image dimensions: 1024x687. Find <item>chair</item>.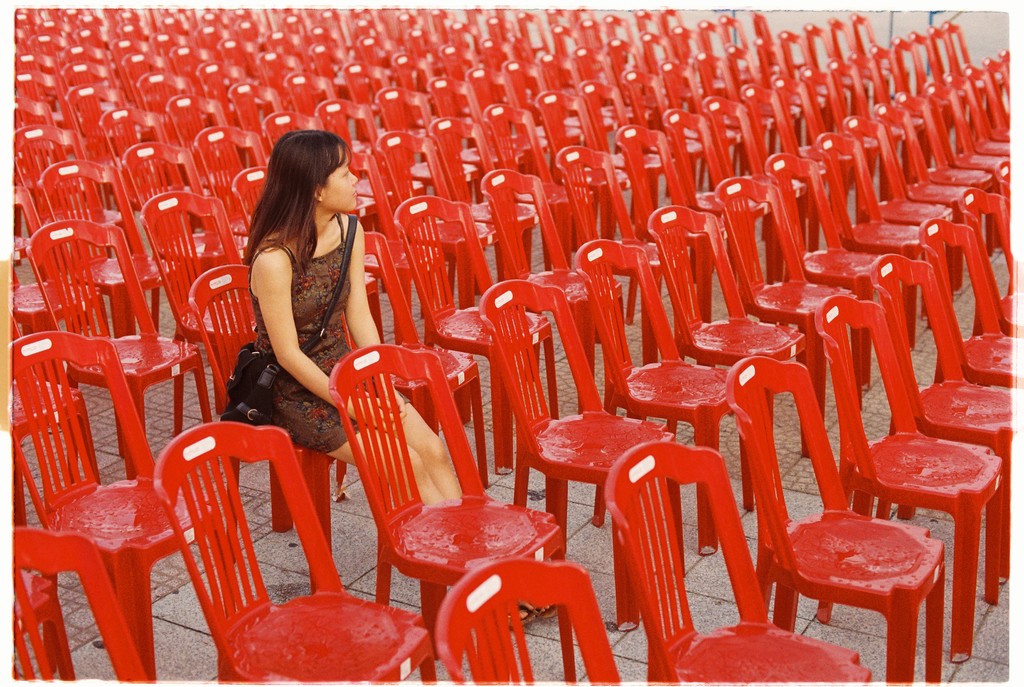
l=875, t=102, r=996, b=273.
